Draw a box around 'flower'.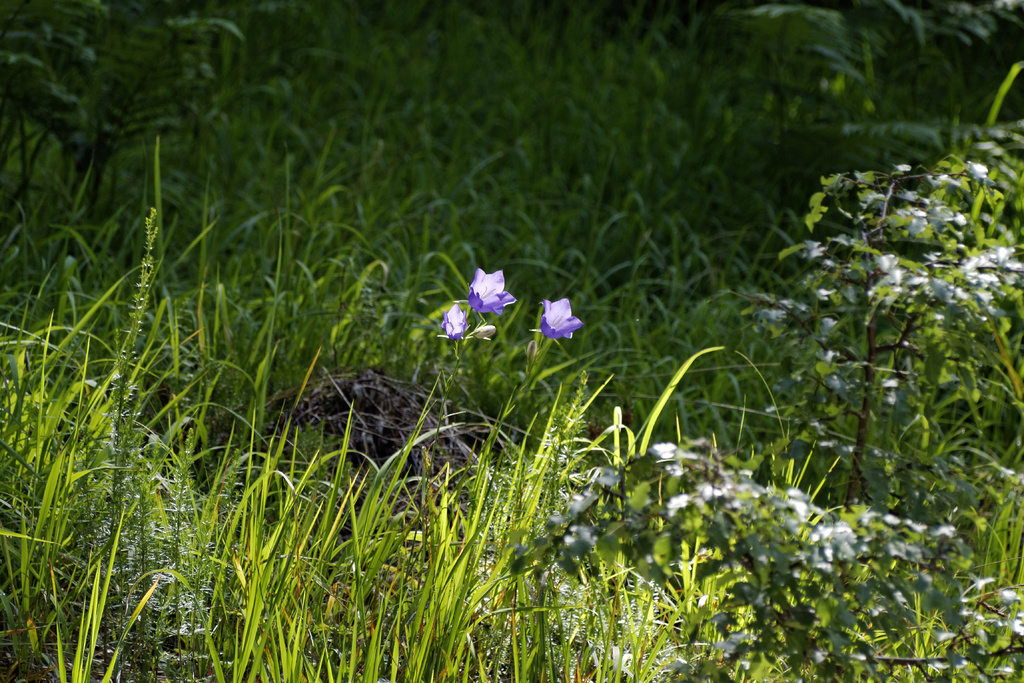
{"left": 442, "top": 307, "right": 471, "bottom": 337}.
